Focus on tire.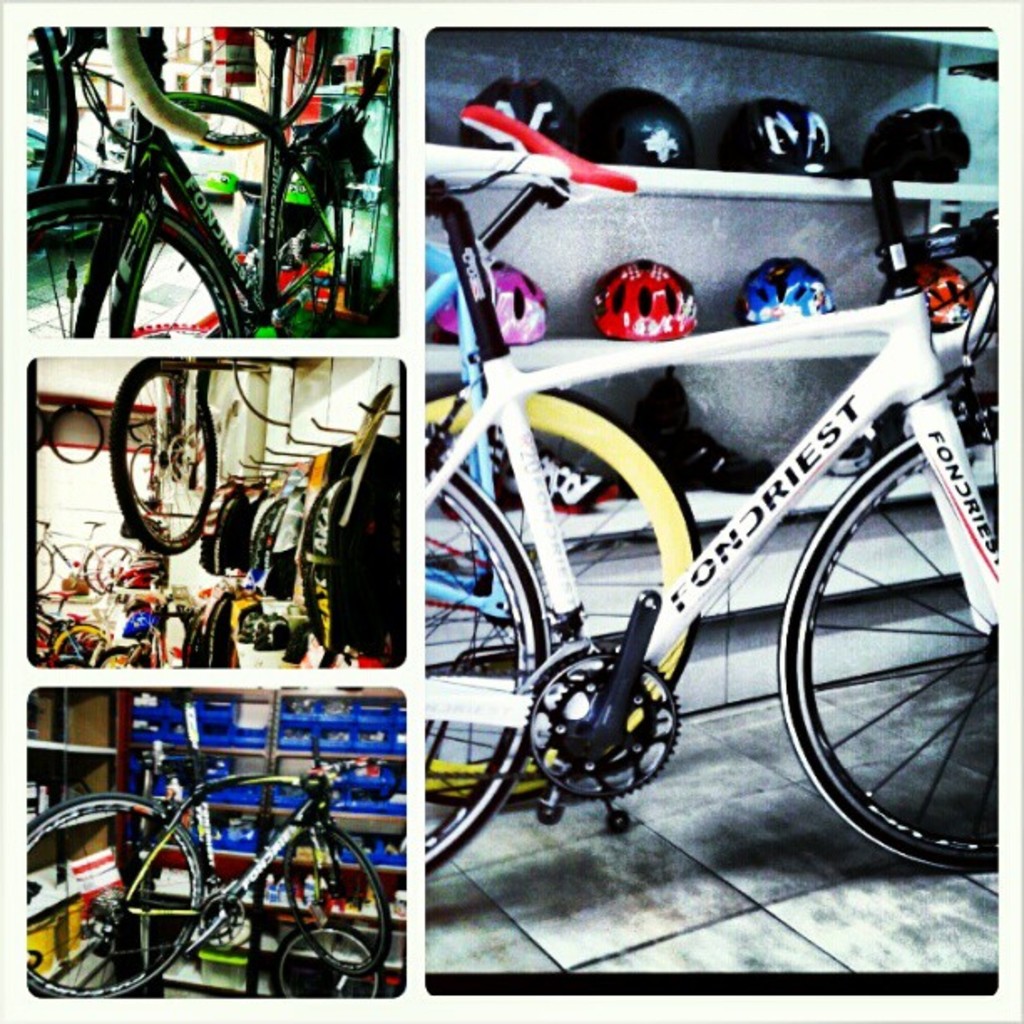
Focused at crop(266, 147, 345, 338).
